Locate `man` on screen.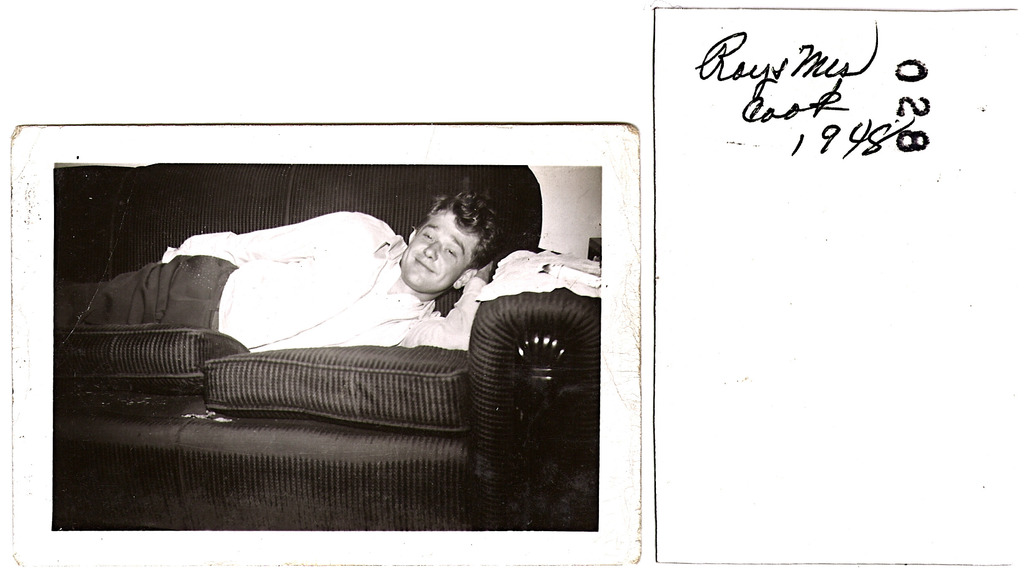
On screen at {"x1": 54, "y1": 187, "x2": 499, "y2": 362}.
